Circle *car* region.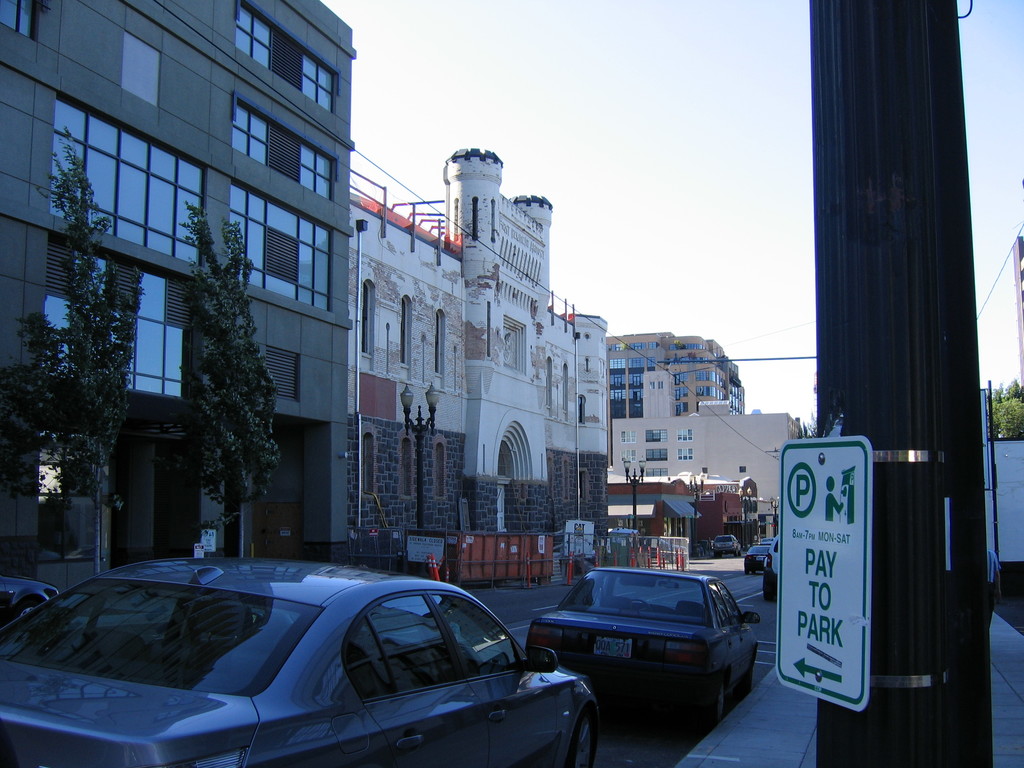
Region: box=[528, 565, 761, 739].
